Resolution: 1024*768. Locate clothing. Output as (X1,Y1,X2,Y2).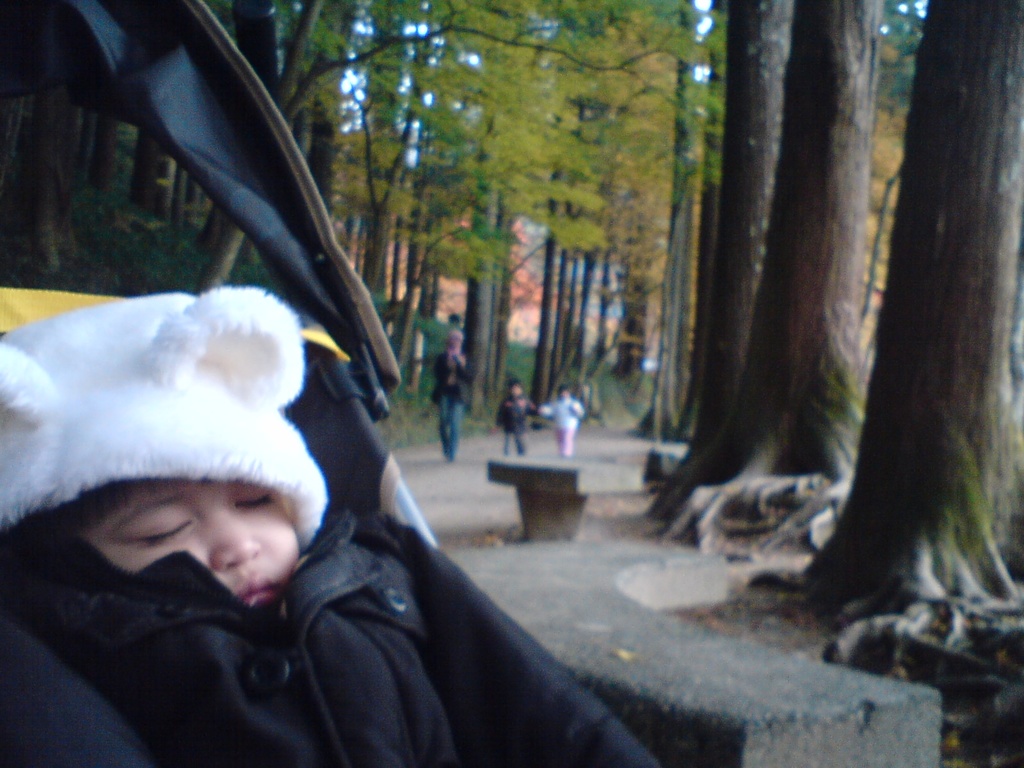
(541,400,582,457).
